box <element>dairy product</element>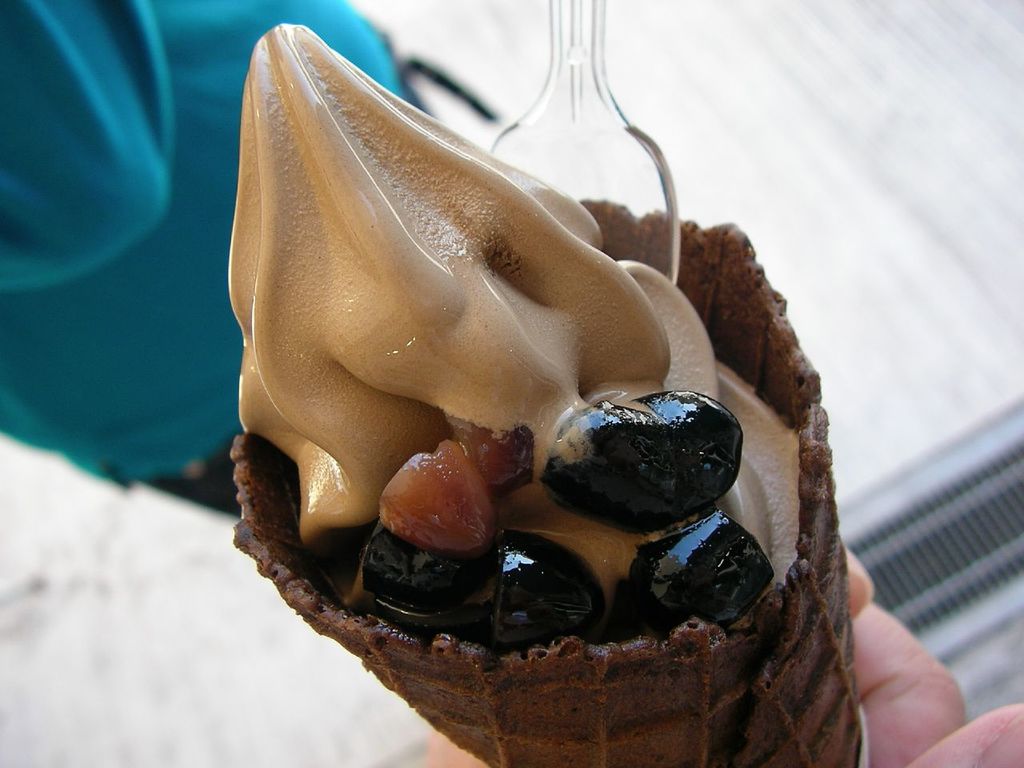
202, 11, 811, 764
